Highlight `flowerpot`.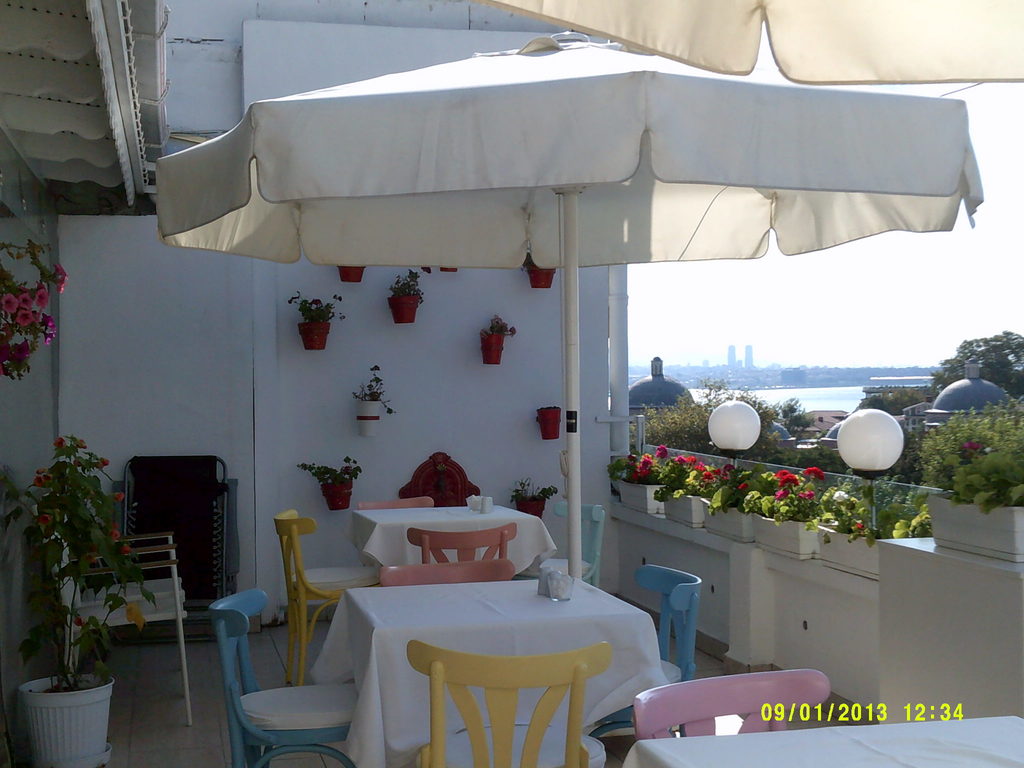
Highlighted region: (left=389, top=294, right=422, bottom=324).
